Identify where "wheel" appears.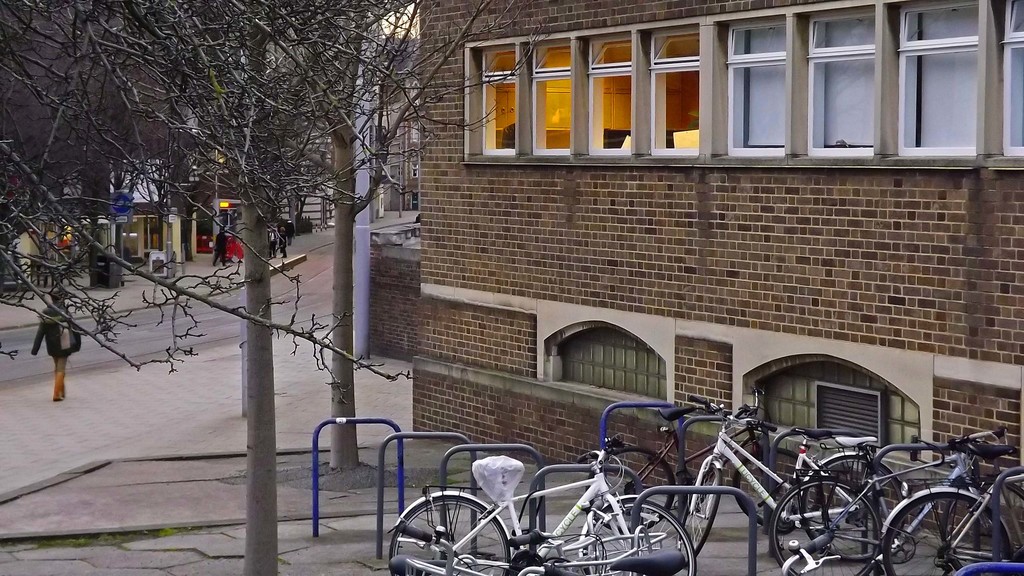
Appears at bbox(881, 493, 1010, 575).
